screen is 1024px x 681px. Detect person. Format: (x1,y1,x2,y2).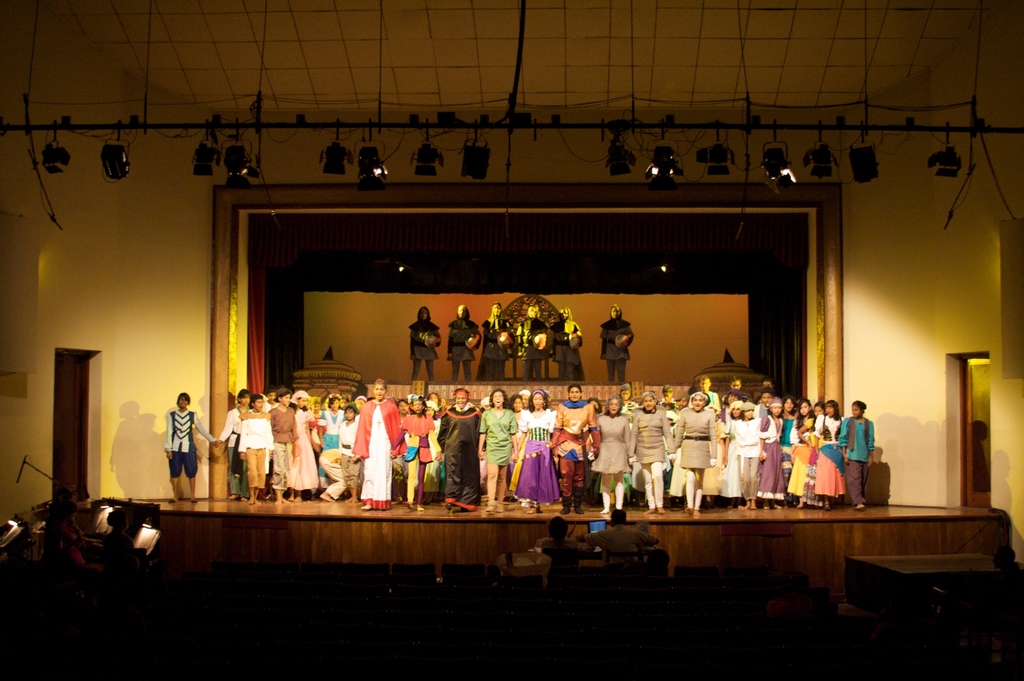
(579,508,661,568).
